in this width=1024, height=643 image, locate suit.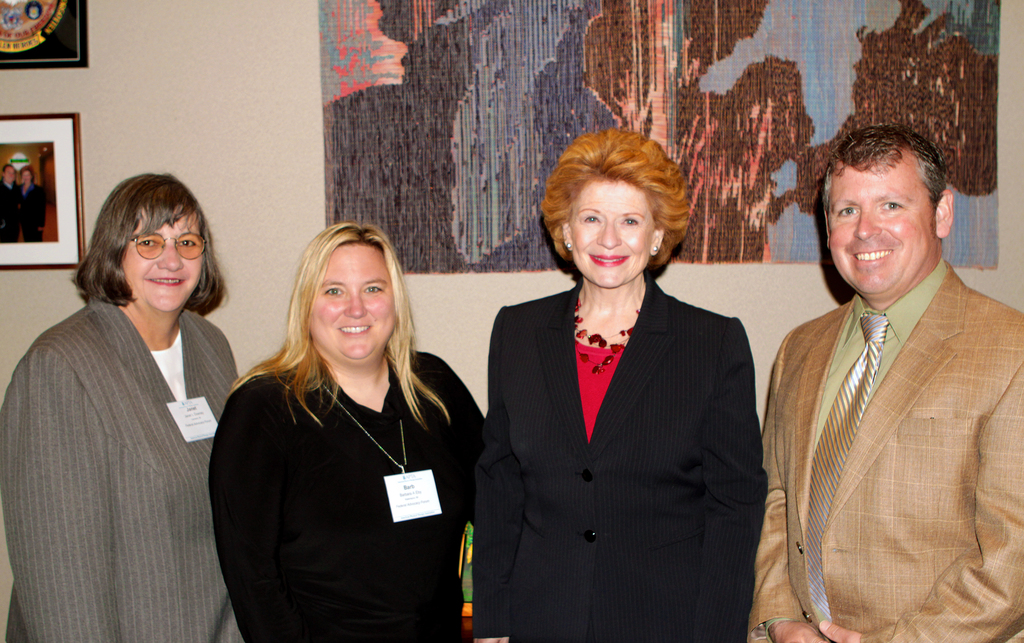
Bounding box: 19 180 48 240.
